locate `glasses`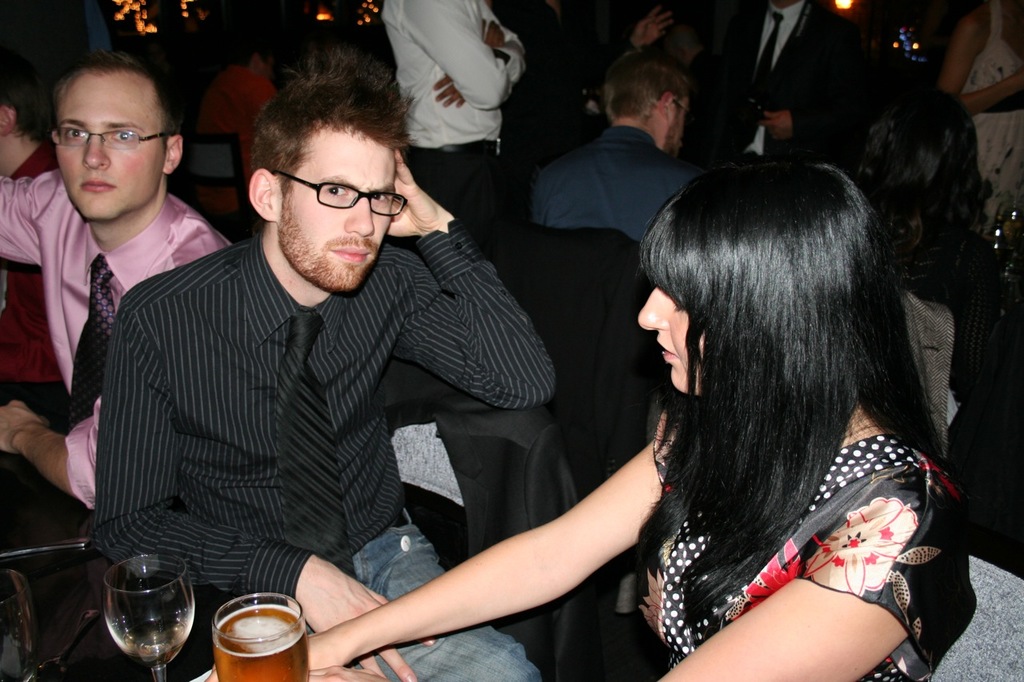
[left=54, top=127, right=175, bottom=149]
